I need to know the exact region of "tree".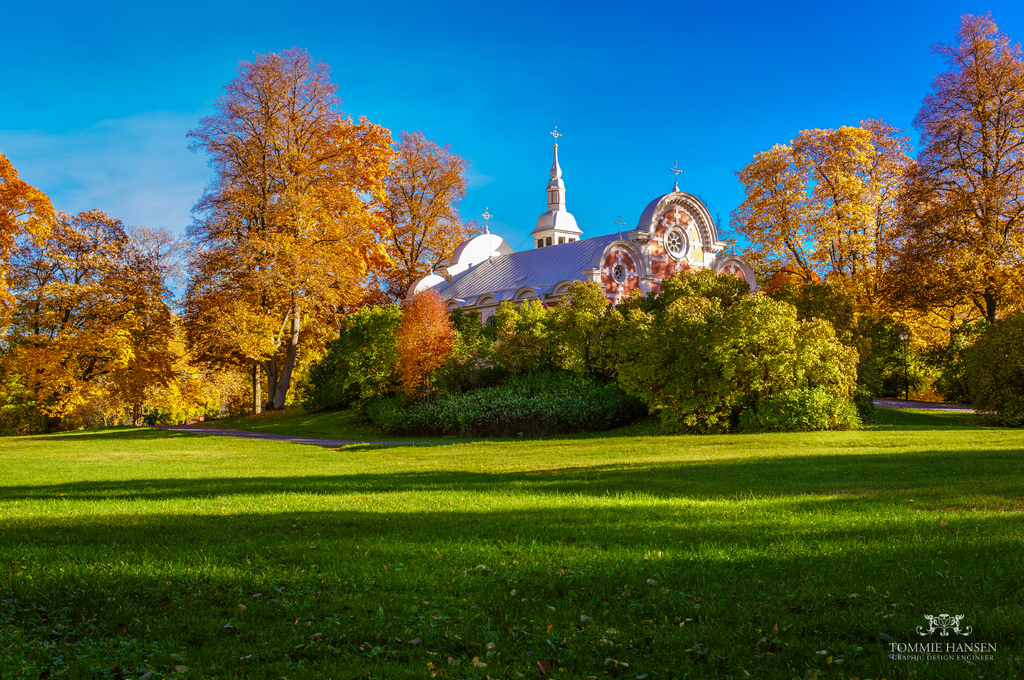
Region: left=649, top=292, right=740, bottom=433.
